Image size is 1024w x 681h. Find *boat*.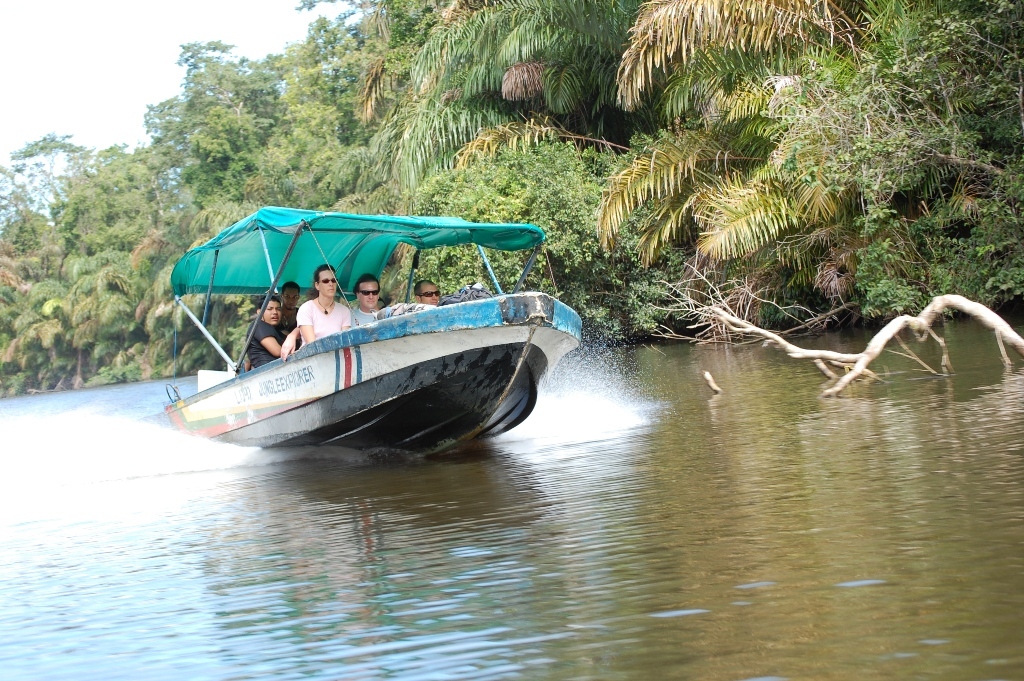
box(146, 186, 584, 461).
